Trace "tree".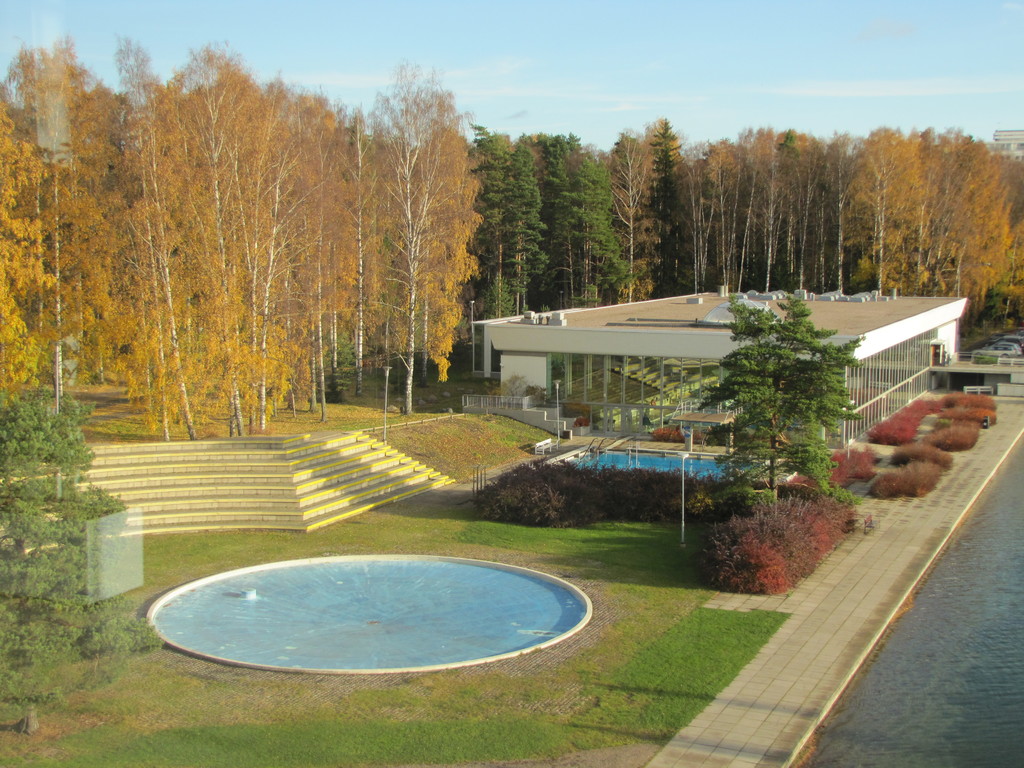
Traced to 699, 136, 773, 318.
